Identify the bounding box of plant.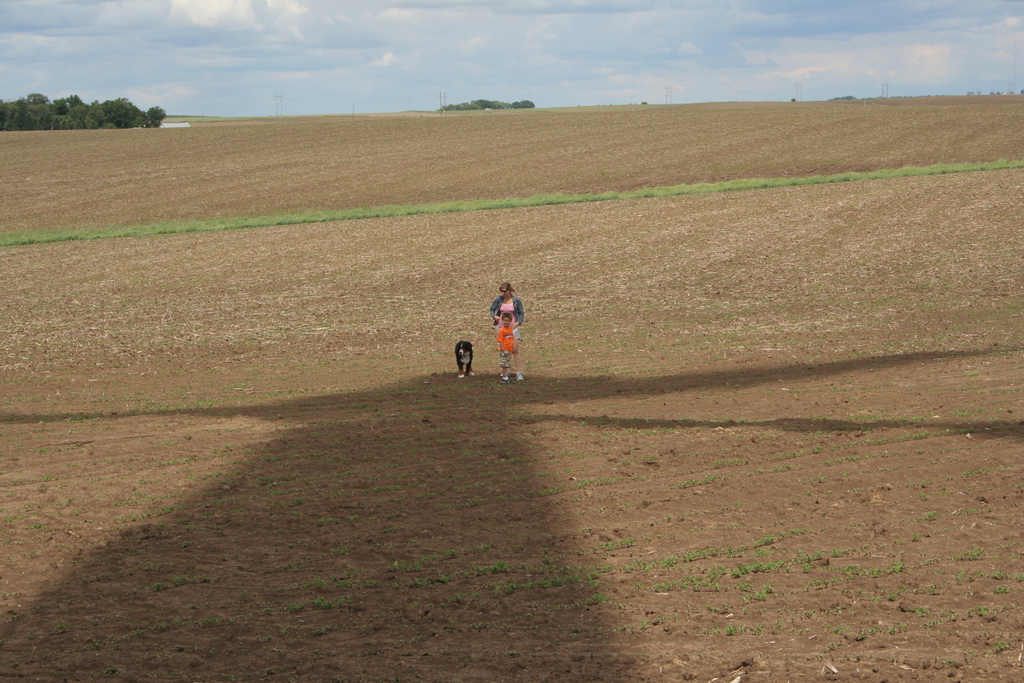
655:582:673:590.
